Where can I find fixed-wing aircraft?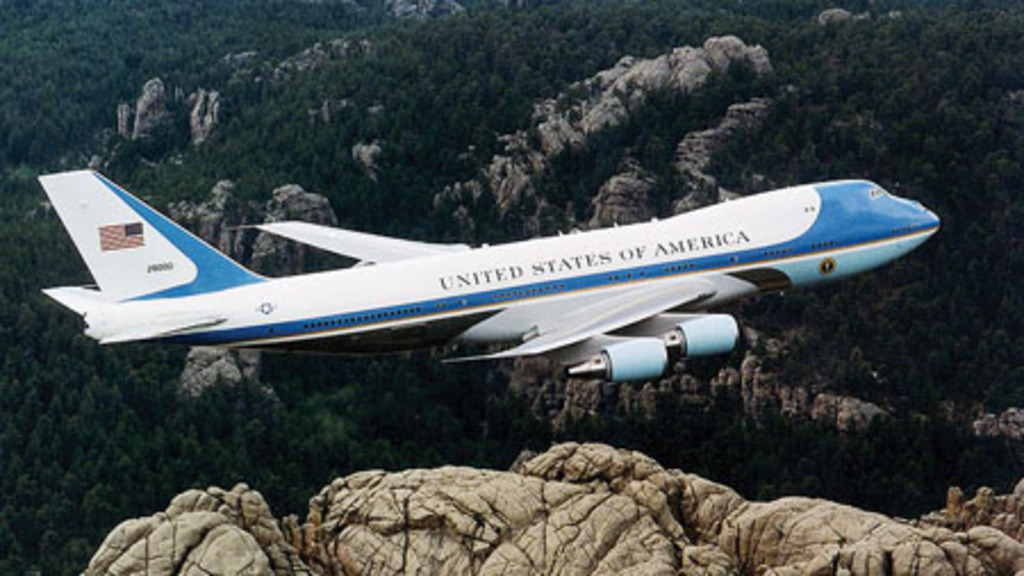
You can find it at 39,164,944,380.
